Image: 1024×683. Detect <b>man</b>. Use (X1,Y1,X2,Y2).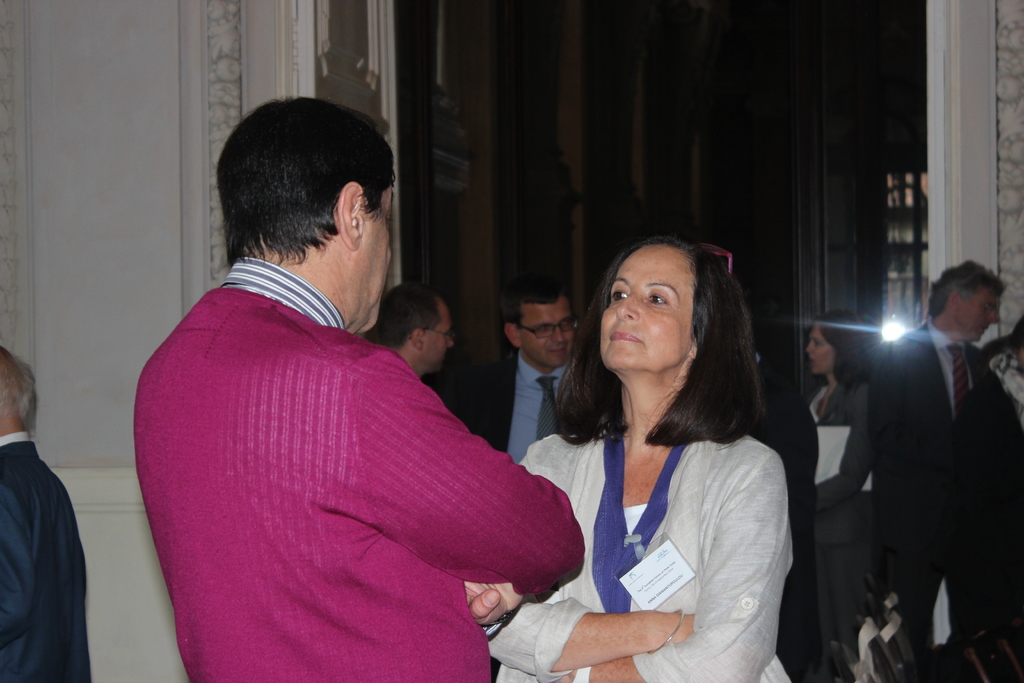
(443,273,603,467).
